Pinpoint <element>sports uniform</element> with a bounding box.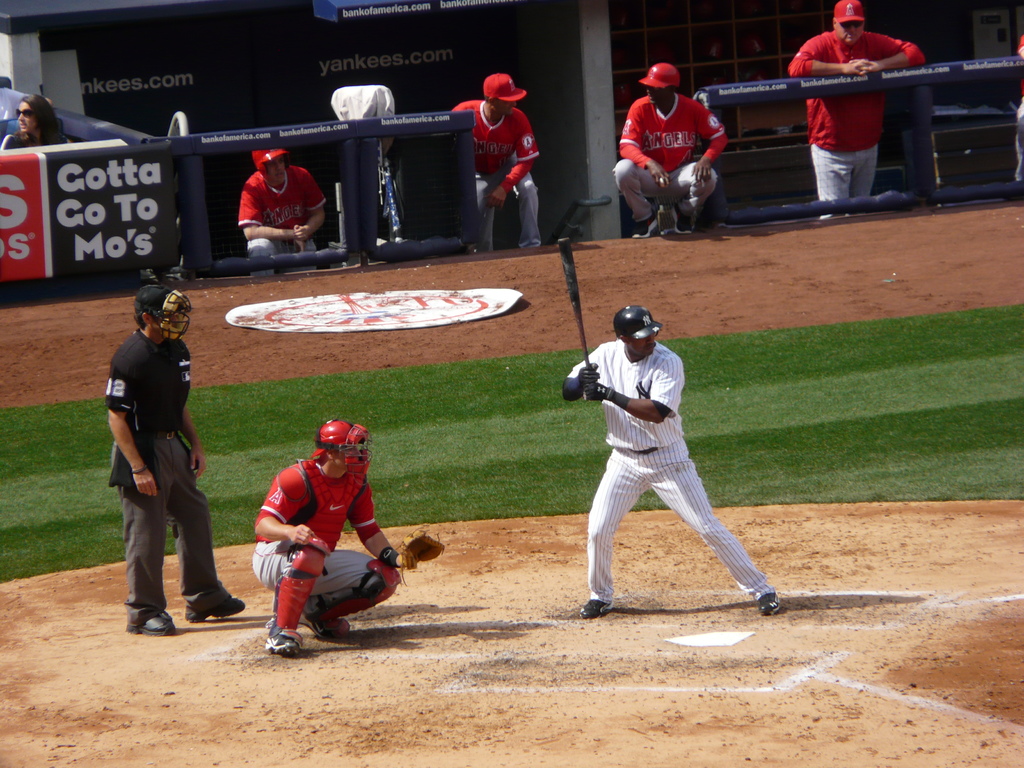
240/444/408/630.
